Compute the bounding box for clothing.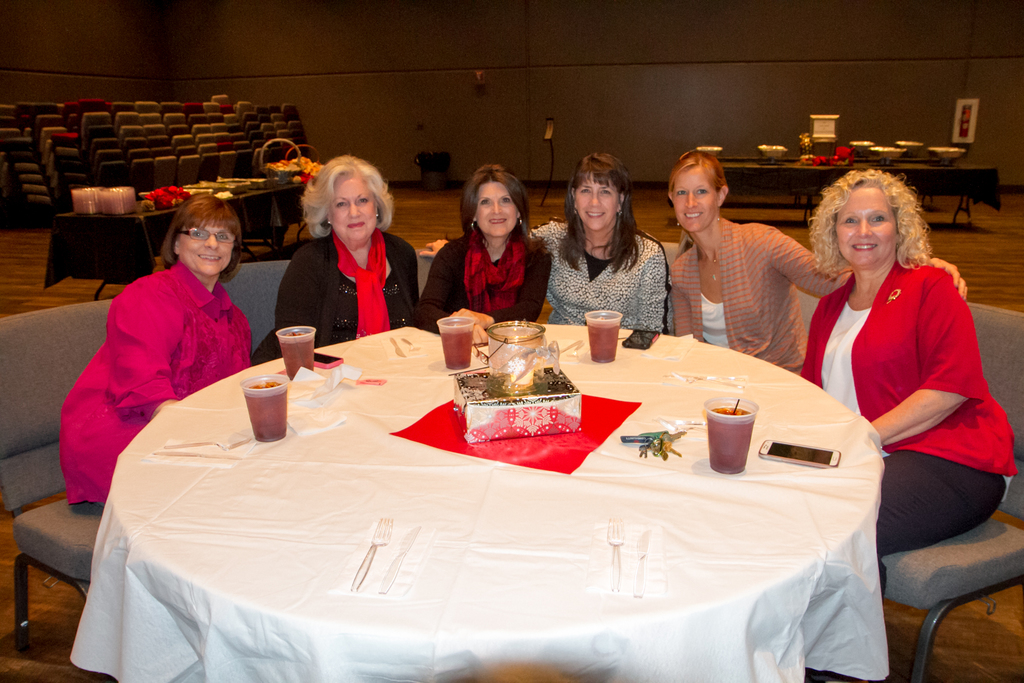
x1=61 y1=254 x2=252 y2=509.
